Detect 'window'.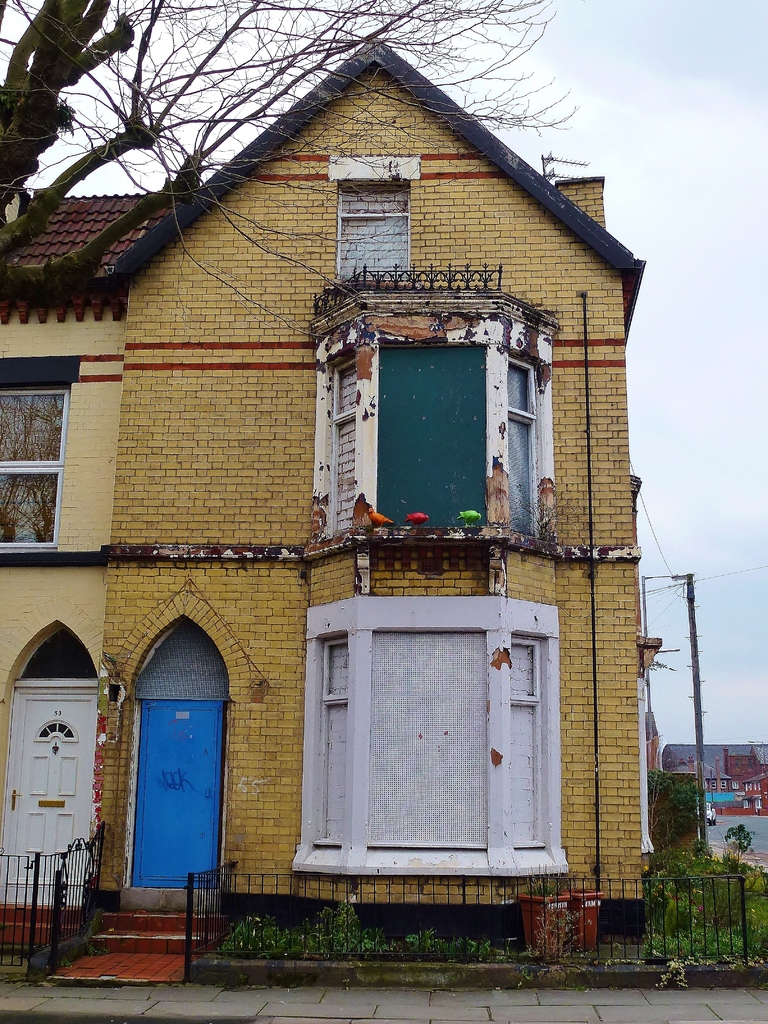
Detected at (509, 630, 550, 854).
